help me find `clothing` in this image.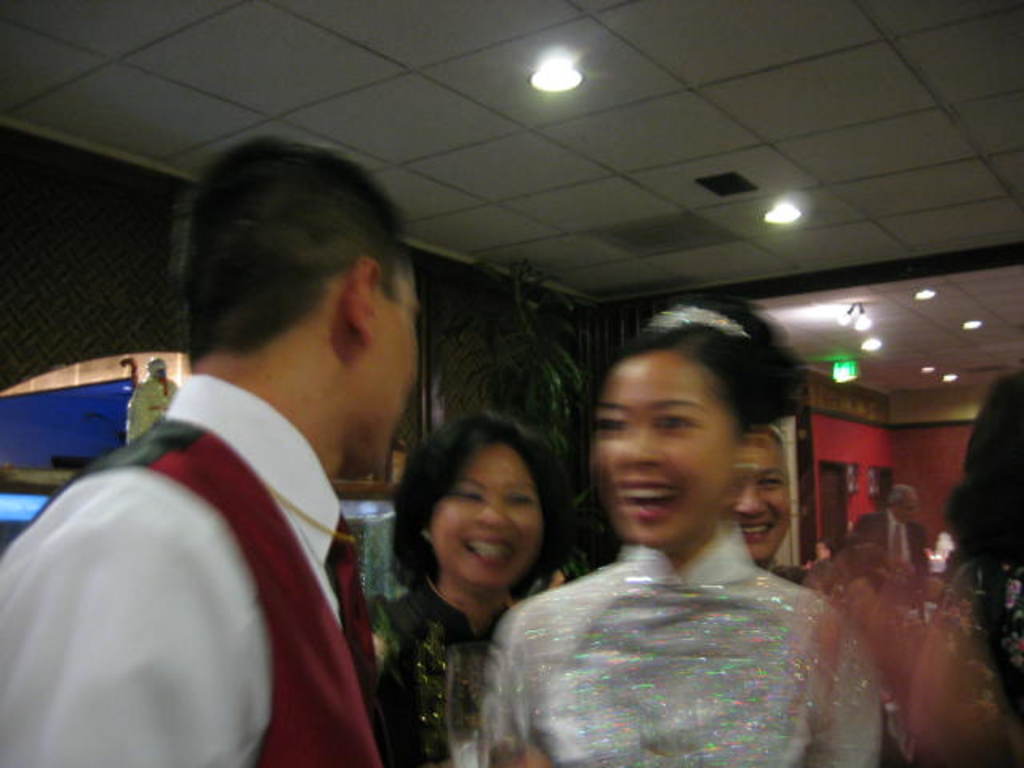
Found it: region(477, 546, 894, 766).
